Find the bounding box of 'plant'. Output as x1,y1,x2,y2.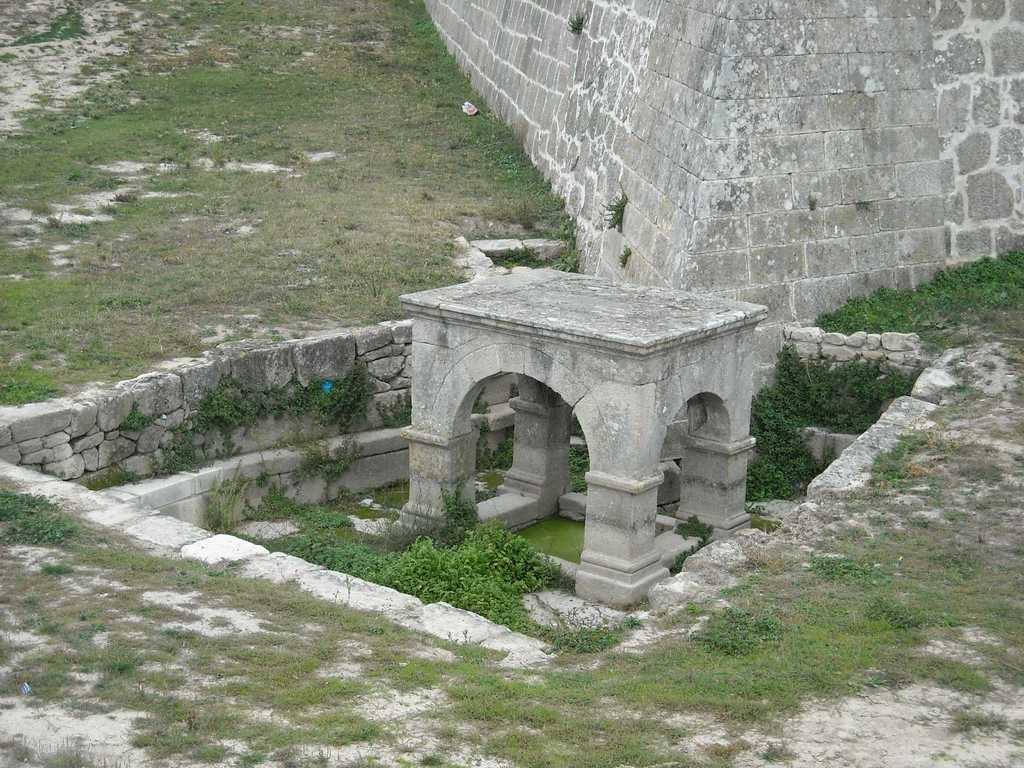
250,468,271,486.
